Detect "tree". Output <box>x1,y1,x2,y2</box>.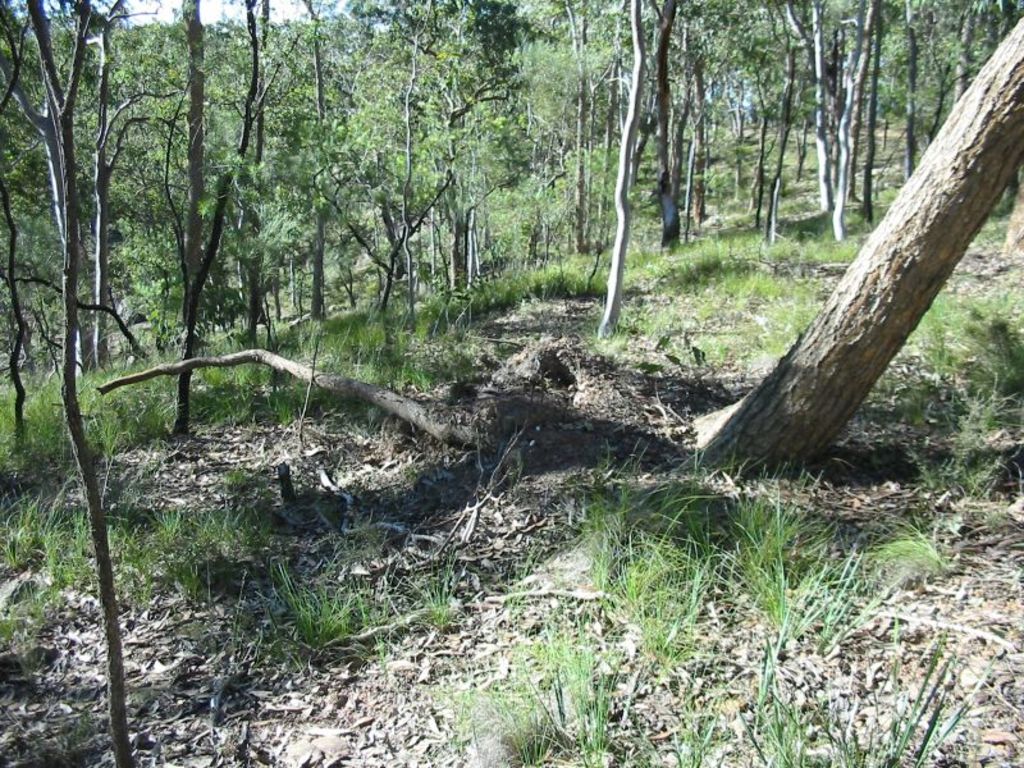
<box>28,0,136,767</box>.
